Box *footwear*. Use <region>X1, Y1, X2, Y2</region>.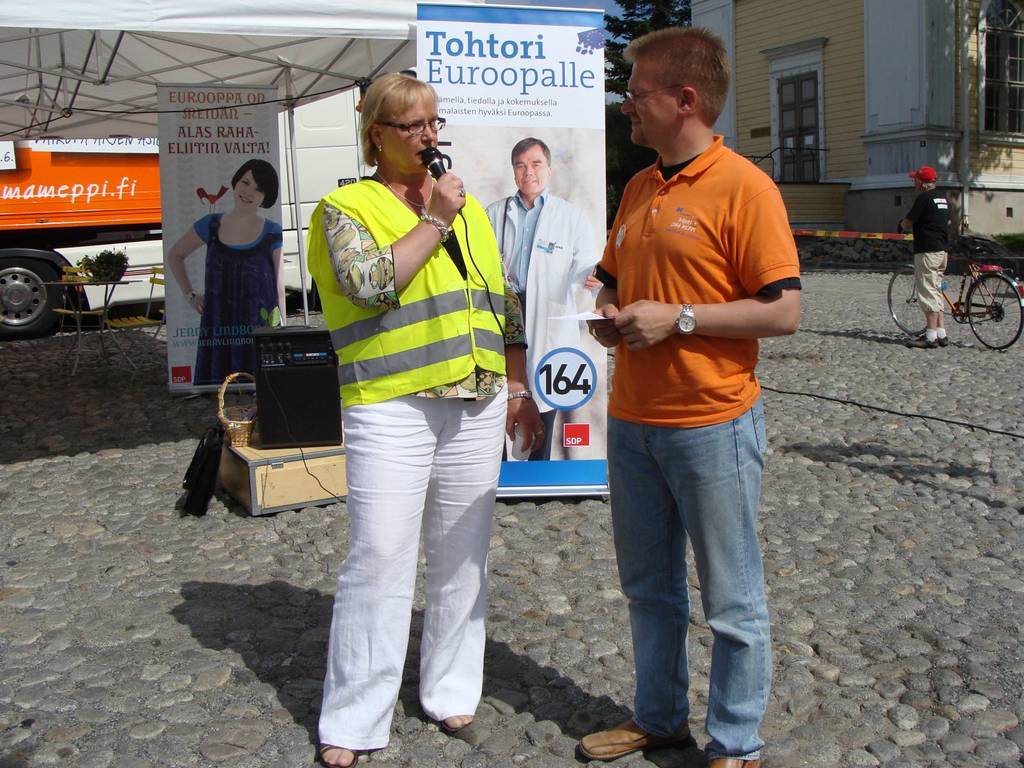
<region>577, 717, 692, 754</region>.
